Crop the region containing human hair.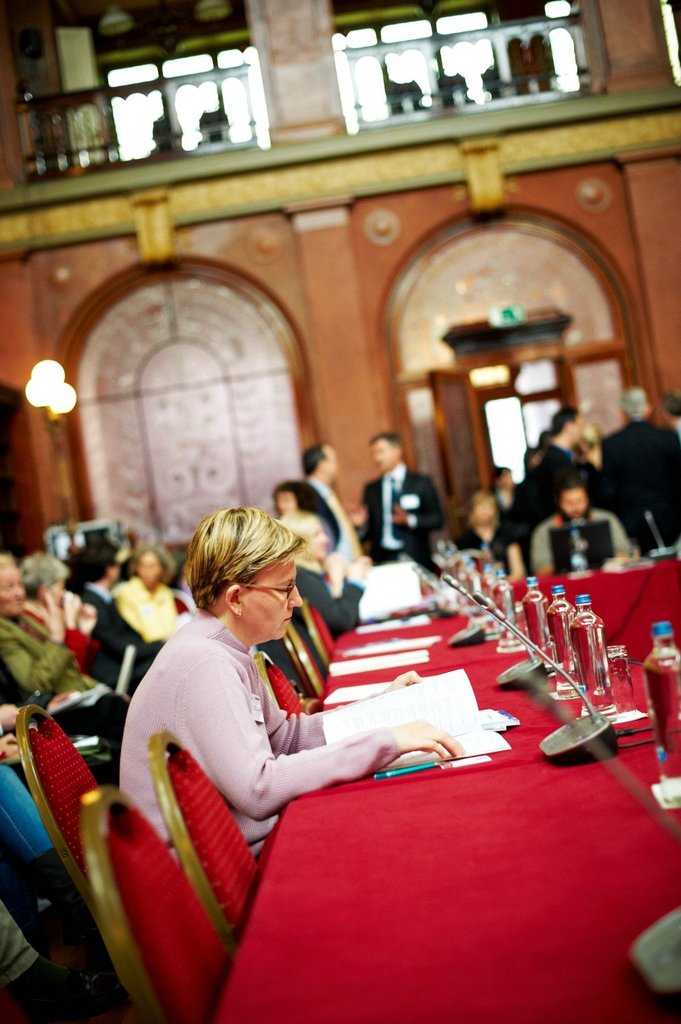
Crop region: [279,500,313,572].
